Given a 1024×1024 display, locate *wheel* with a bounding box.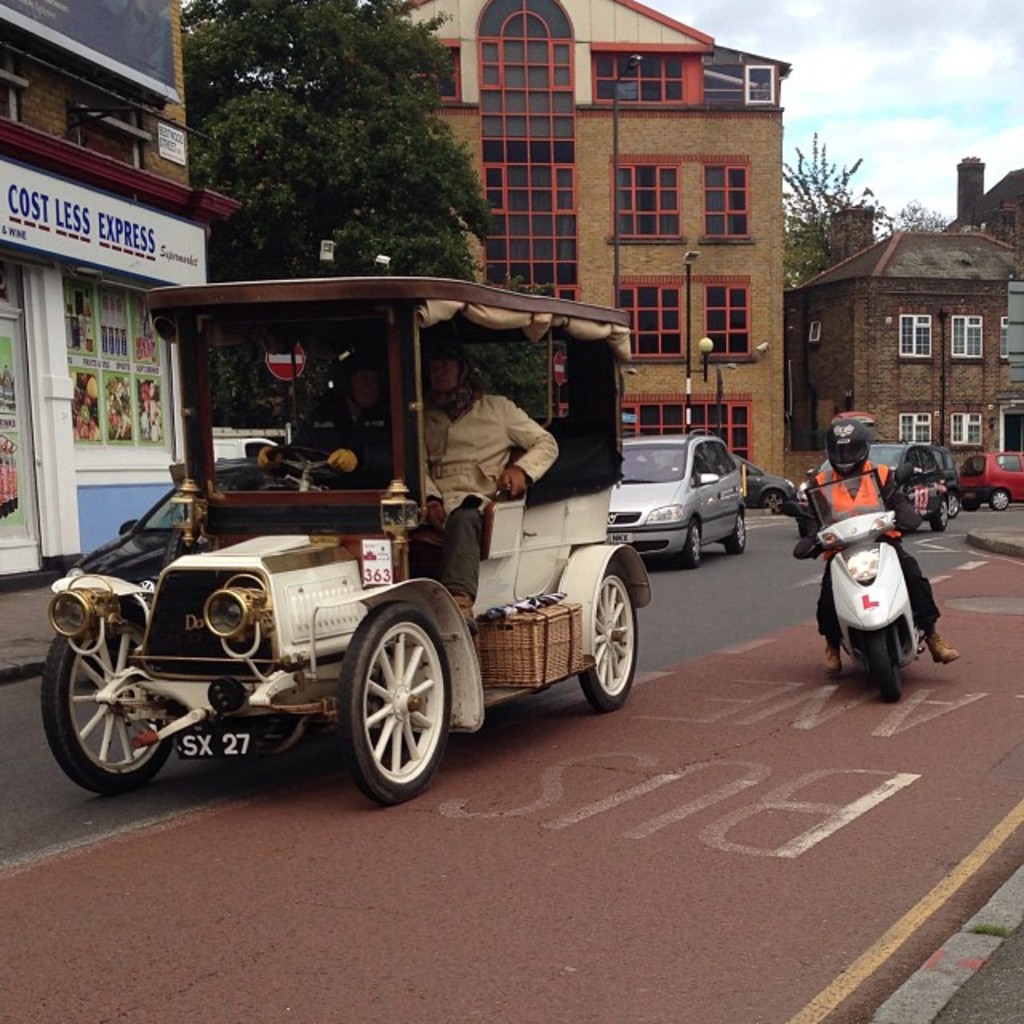
Located: [866,630,896,696].
